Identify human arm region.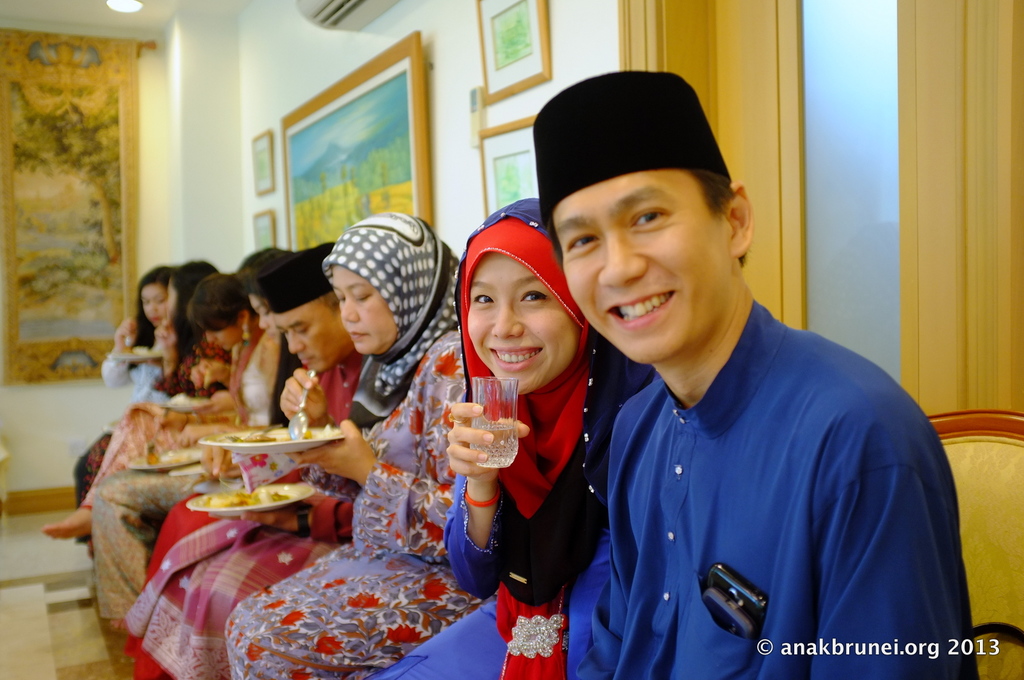
Region: rect(194, 445, 241, 477).
